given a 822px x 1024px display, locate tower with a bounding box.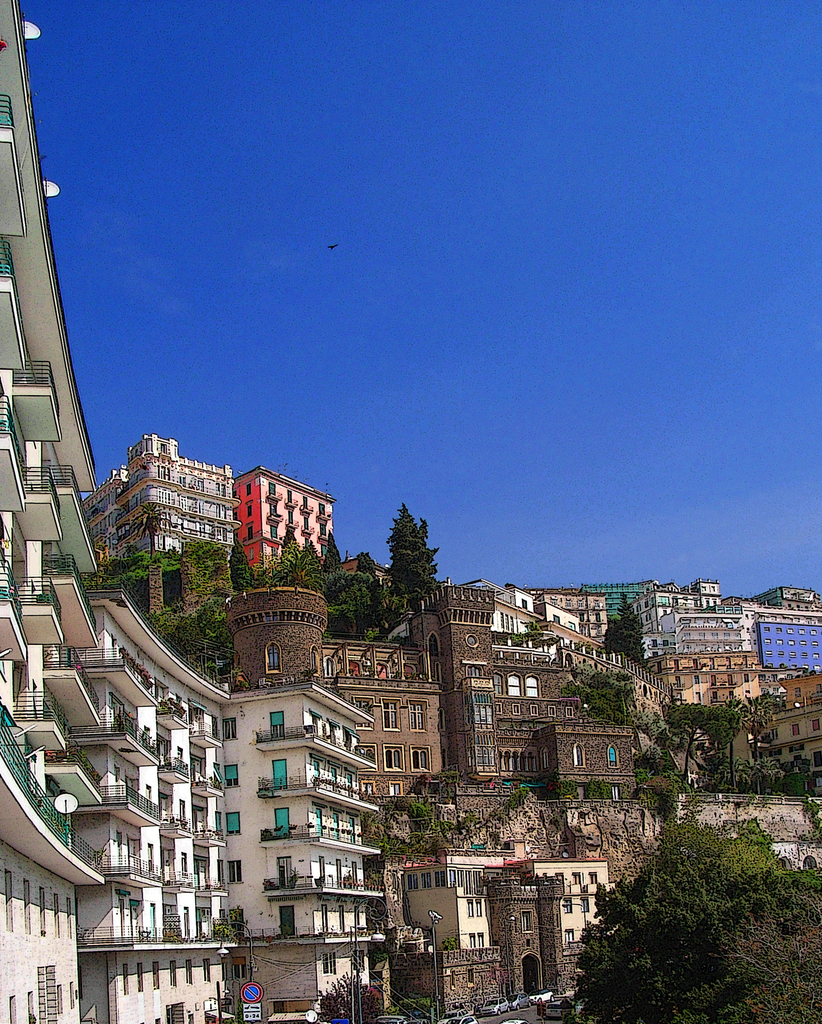
Located: [205,568,648,819].
